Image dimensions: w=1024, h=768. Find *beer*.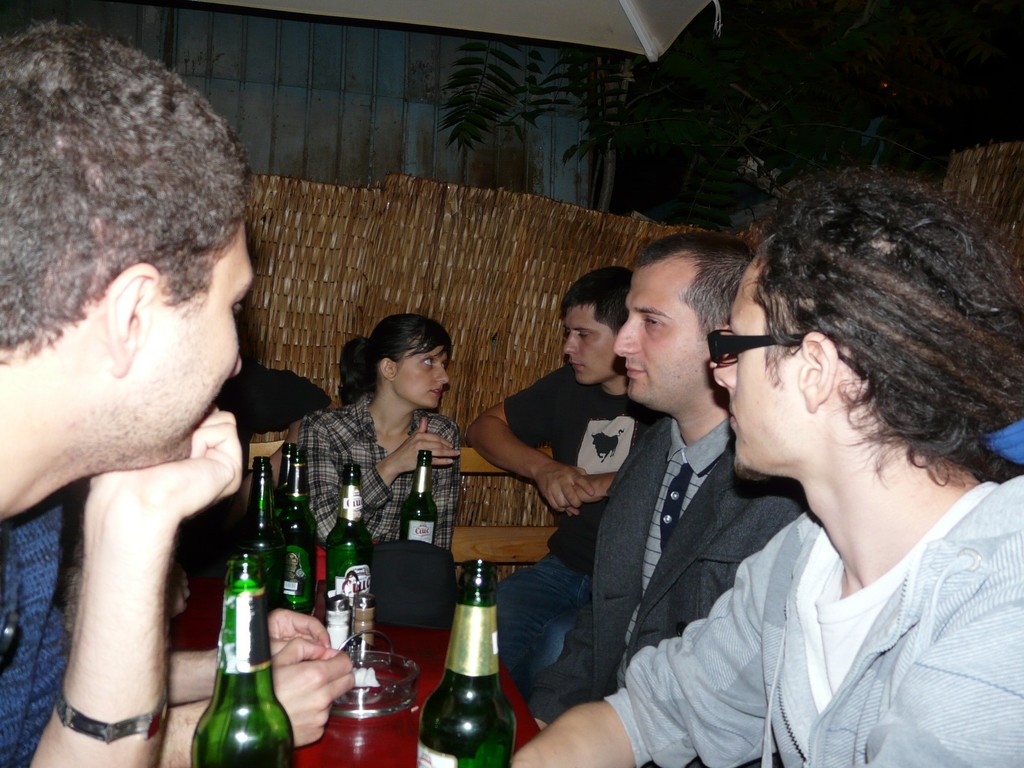
<box>416,553,520,767</box>.
